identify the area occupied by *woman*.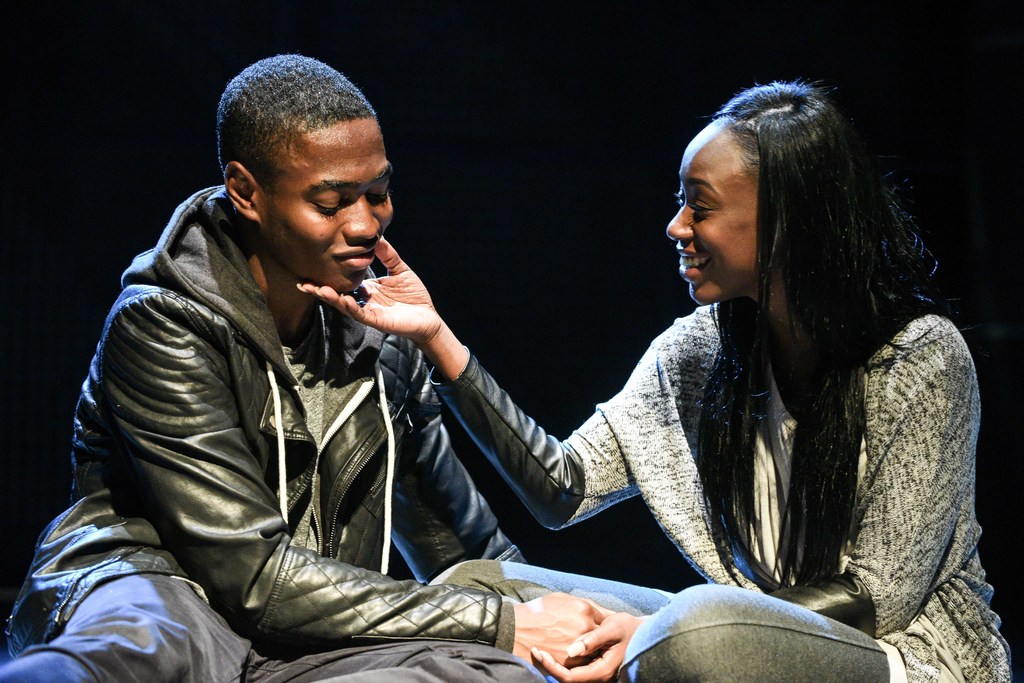
Area: (x1=360, y1=84, x2=938, y2=657).
